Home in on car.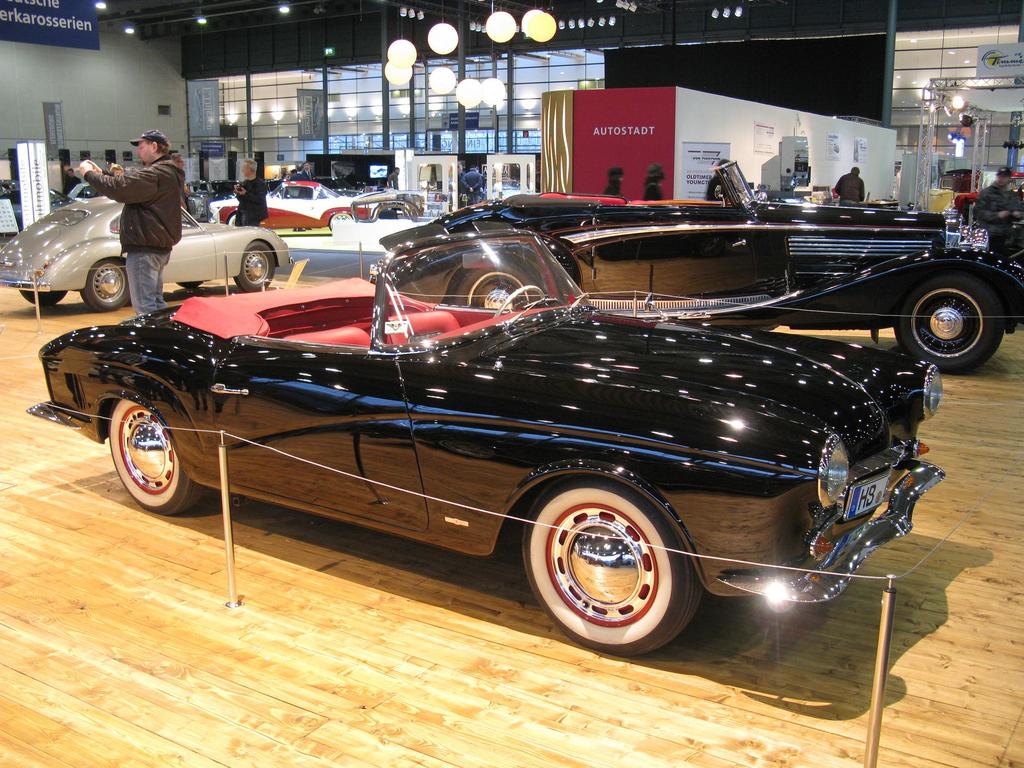
Homed in at box(205, 172, 422, 233).
